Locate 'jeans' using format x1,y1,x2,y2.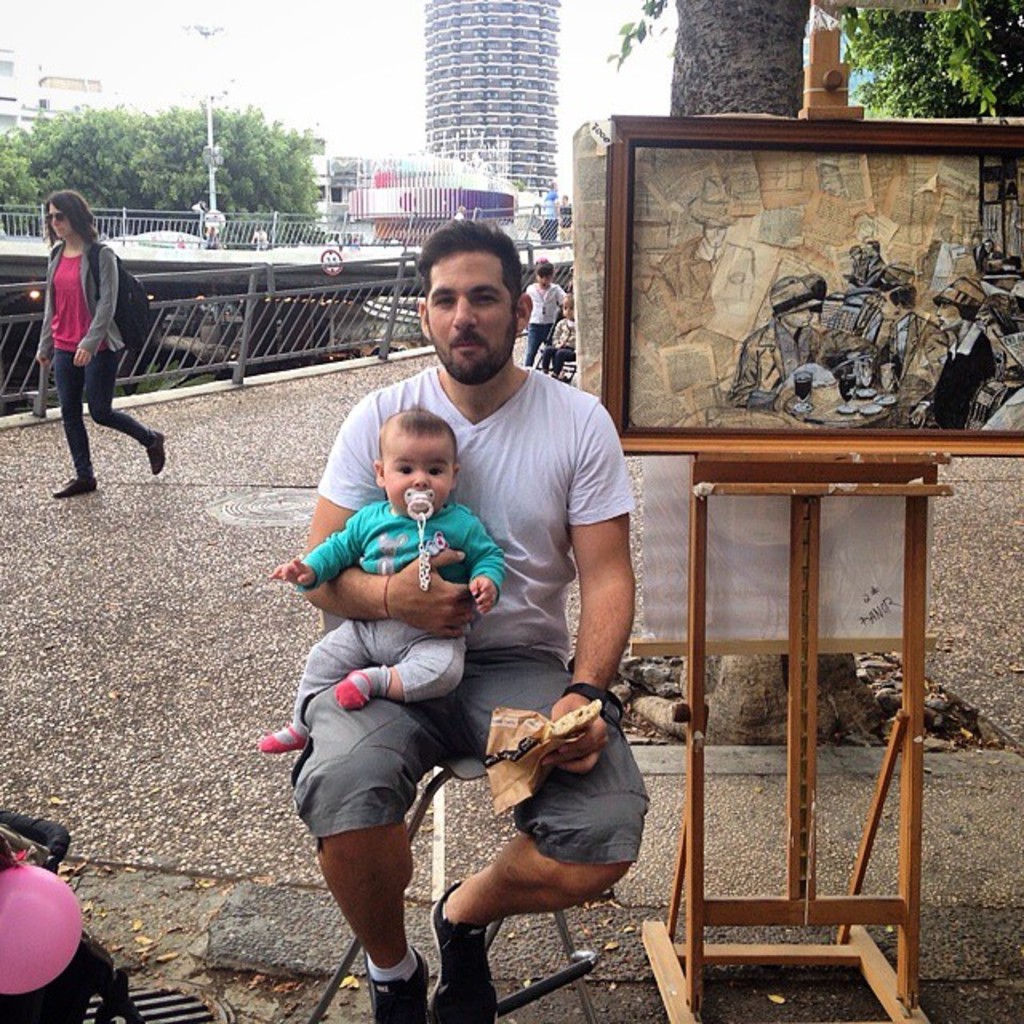
54,342,158,486.
